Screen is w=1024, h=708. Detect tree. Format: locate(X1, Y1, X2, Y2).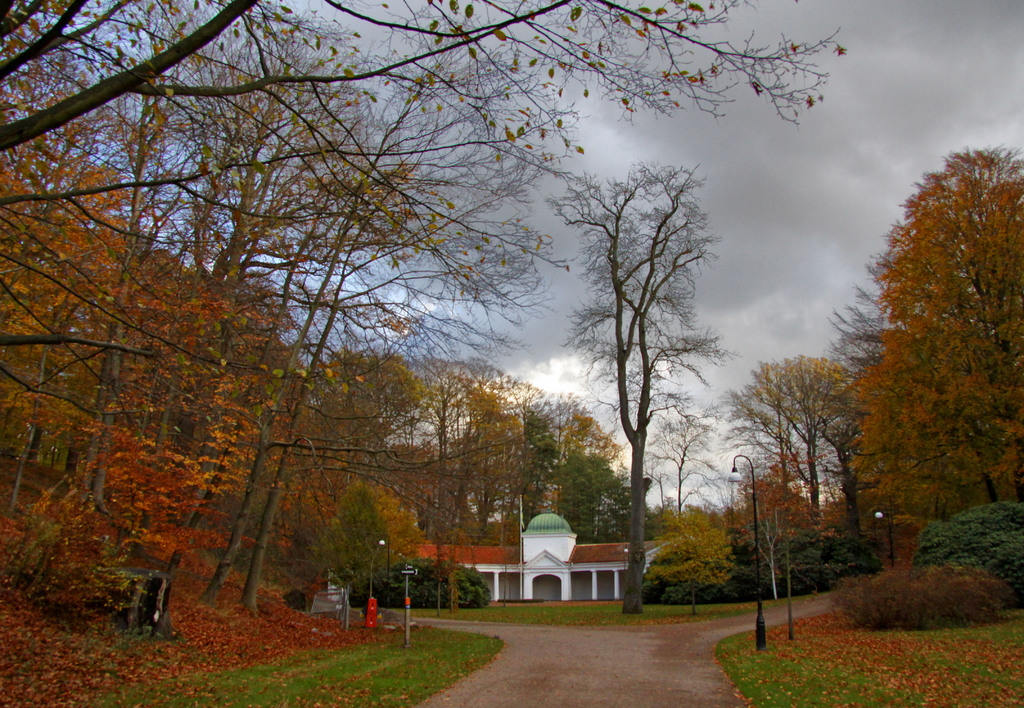
locate(846, 141, 1023, 600).
